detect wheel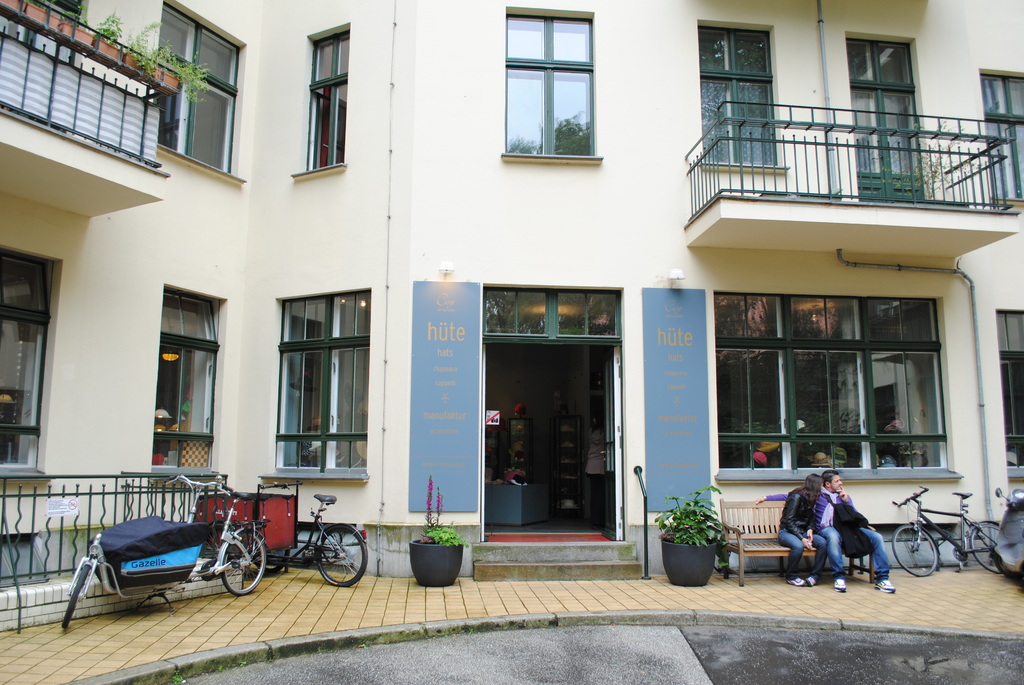
(x1=890, y1=519, x2=941, y2=577)
